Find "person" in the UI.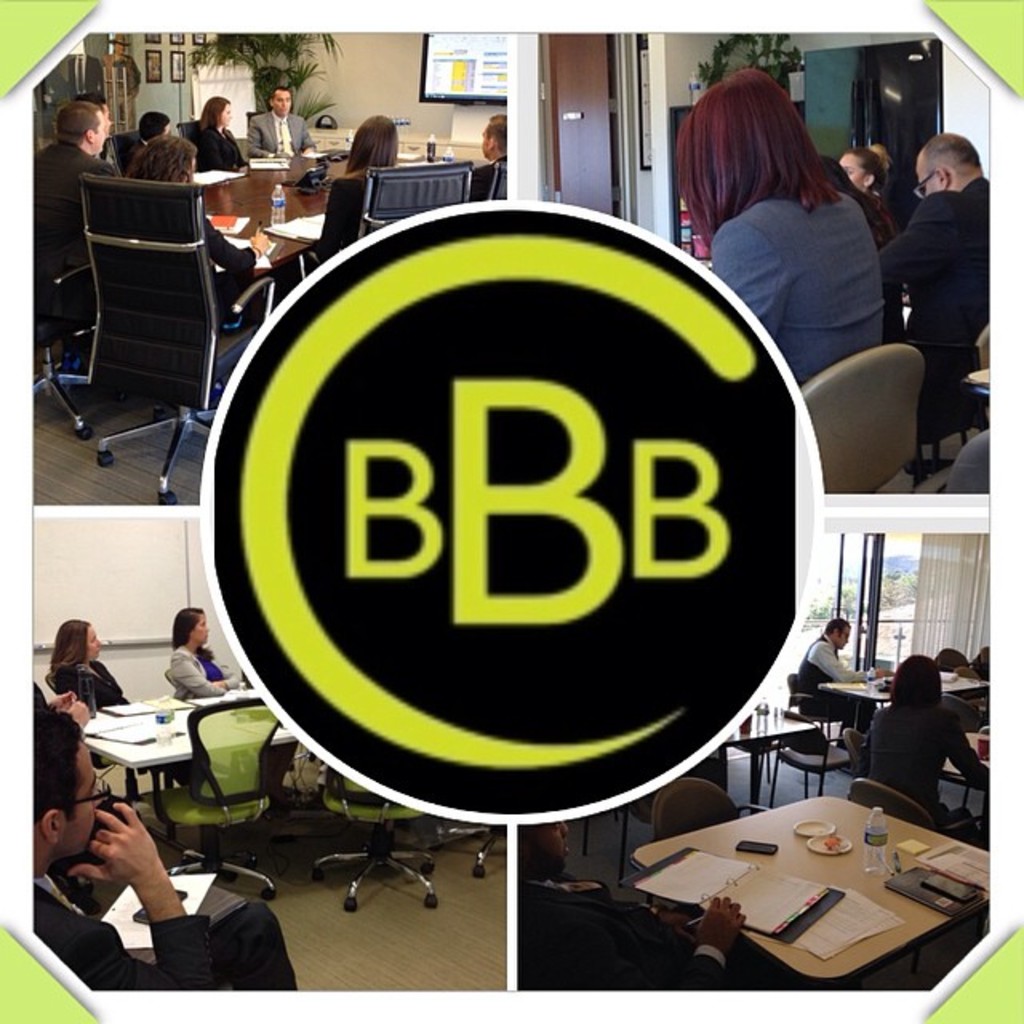
UI element at 869, 136, 994, 434.
